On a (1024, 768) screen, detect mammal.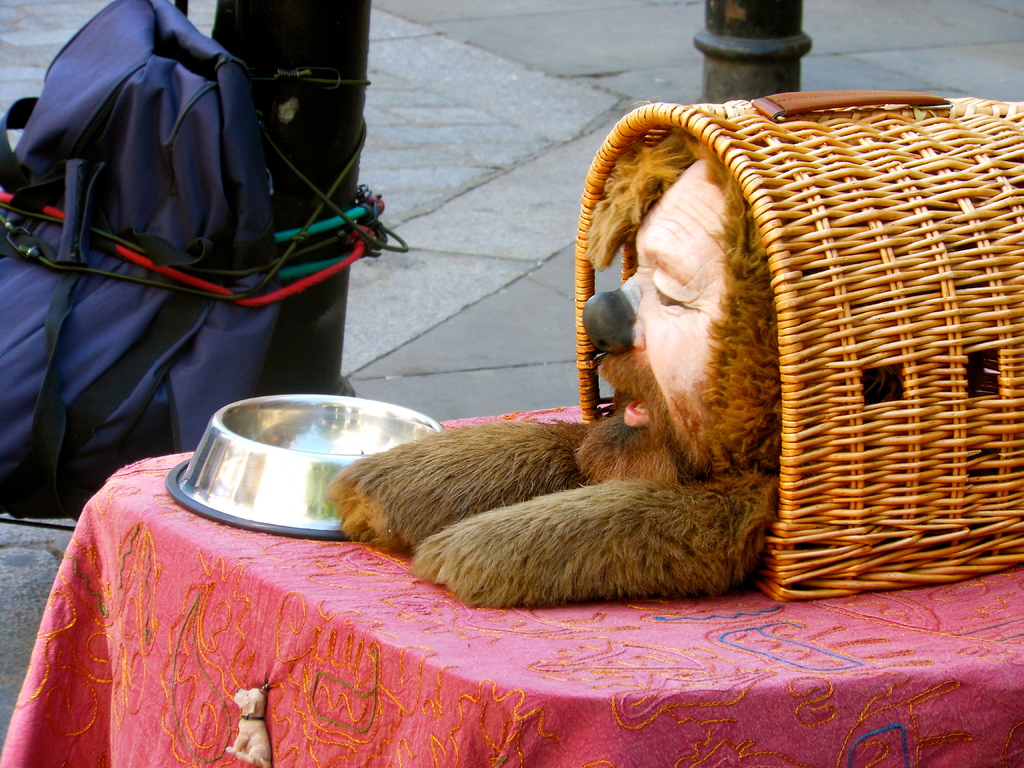
326, 131, 998, 605.
